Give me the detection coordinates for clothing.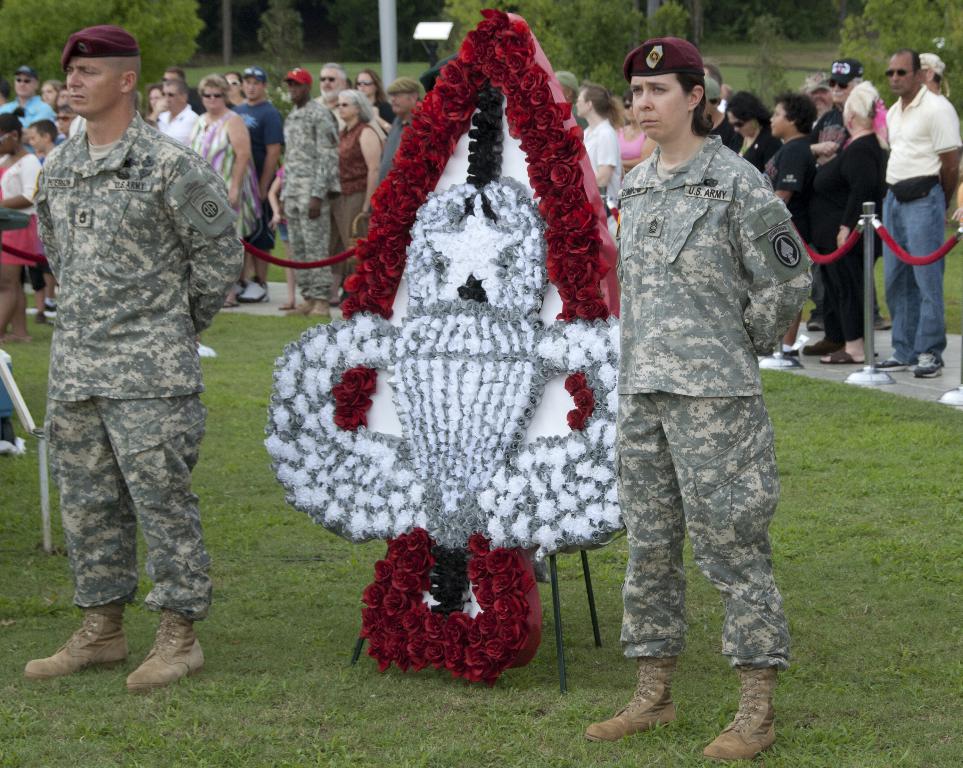
left=326, top=113, right=373, bottom=271.
